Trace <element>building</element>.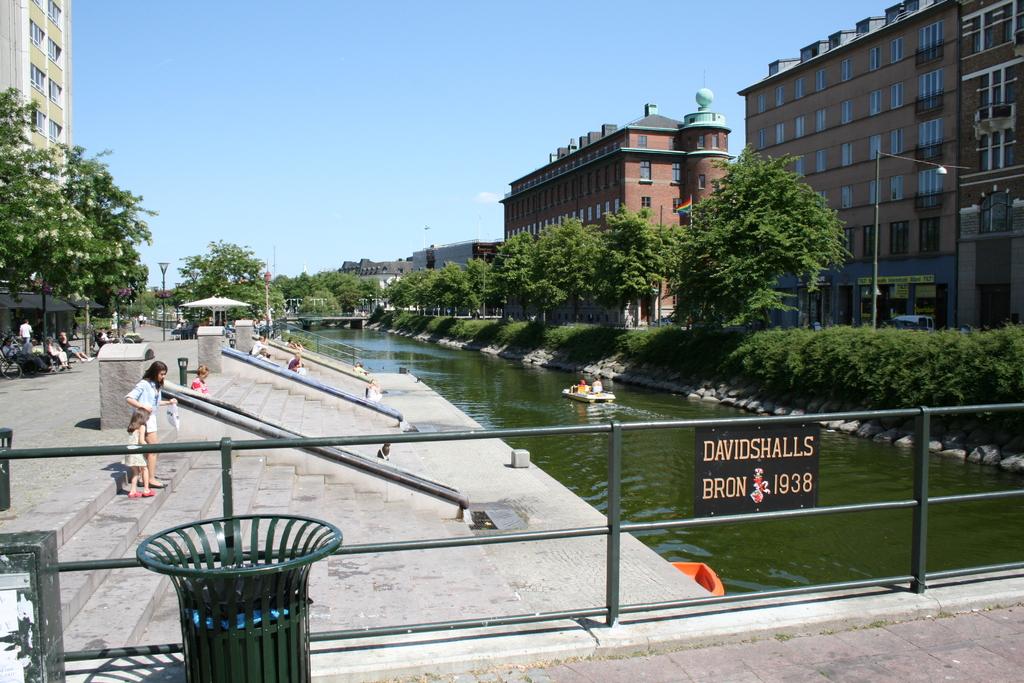
Traced to [957,0,1023,324].
